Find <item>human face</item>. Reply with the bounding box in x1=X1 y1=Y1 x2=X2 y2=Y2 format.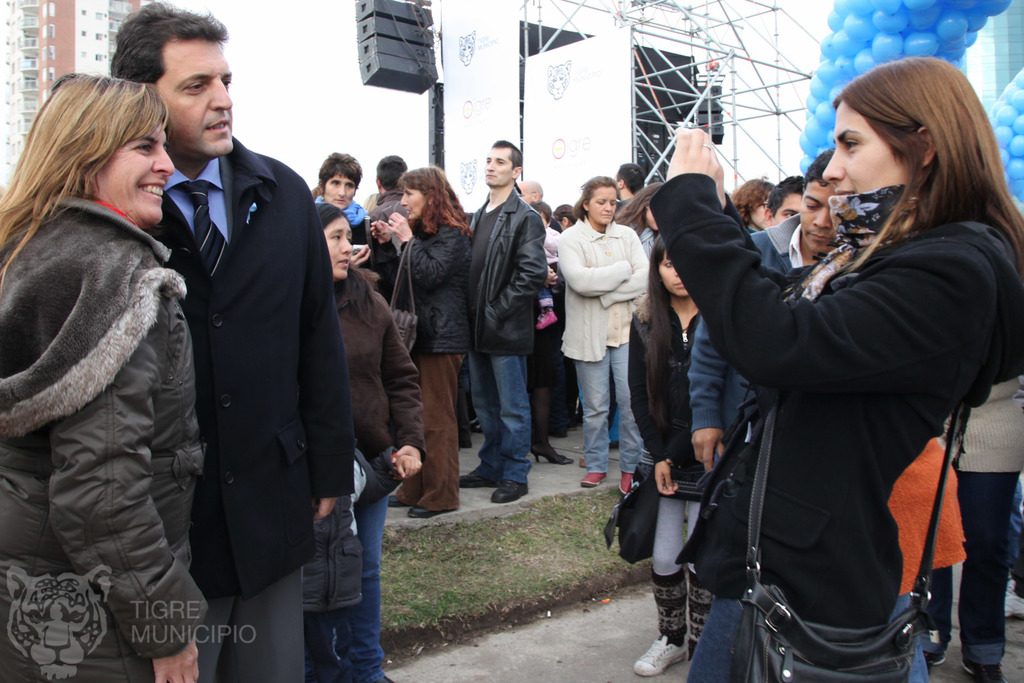
x1=96 y1=118 x2=173 y2=224.
